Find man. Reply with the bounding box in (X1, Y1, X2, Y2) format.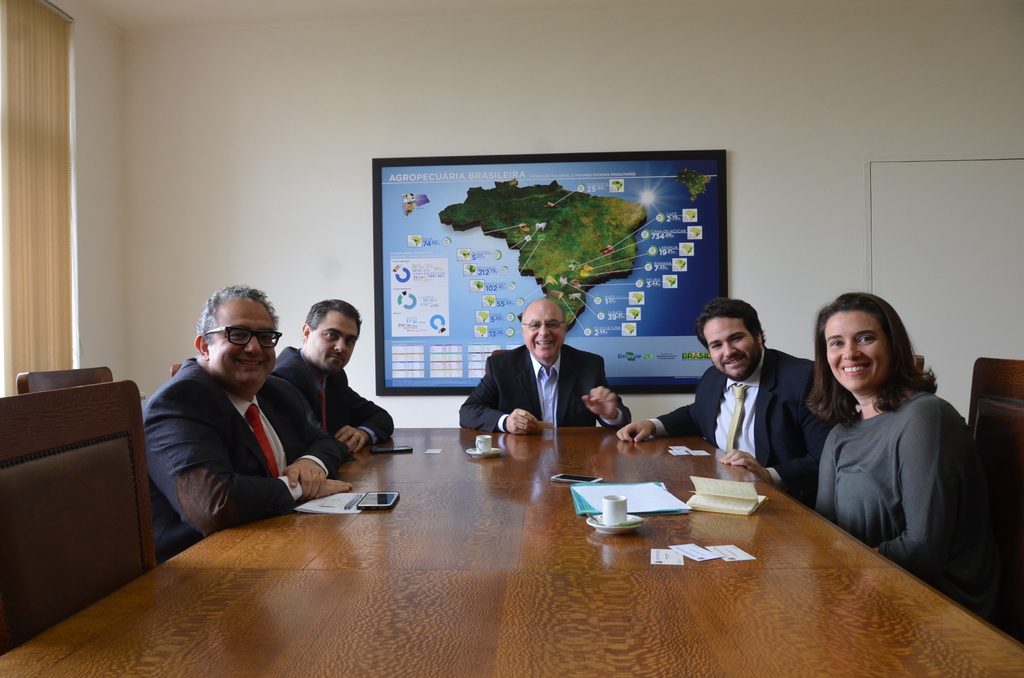
(266, 299, 397, 461).
